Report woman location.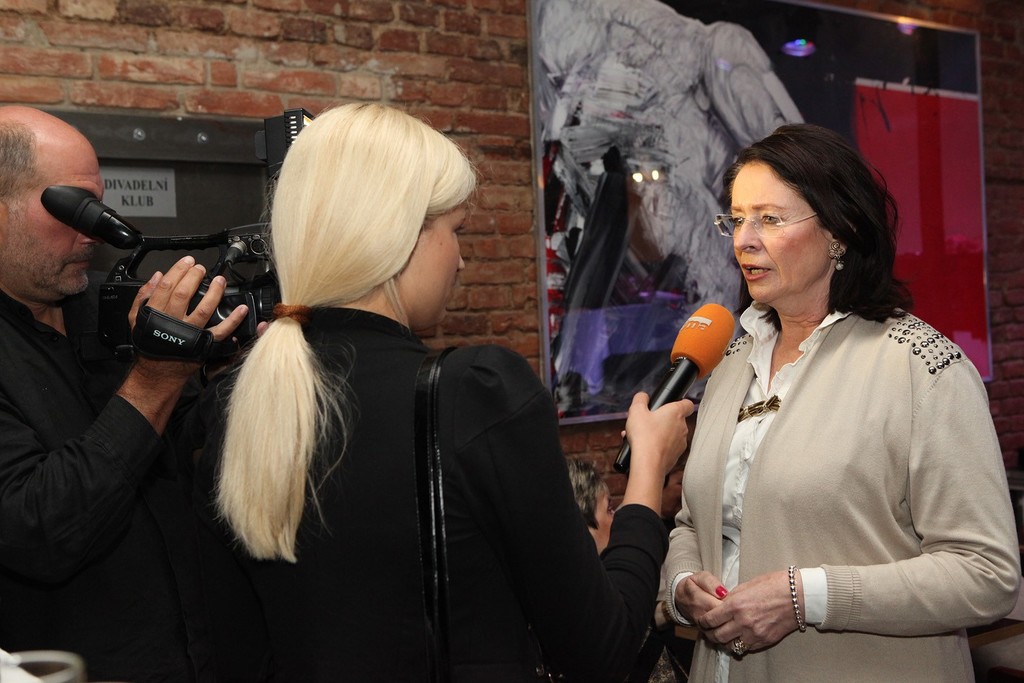
Report: <region>180, 100, 690, 682</region>.
